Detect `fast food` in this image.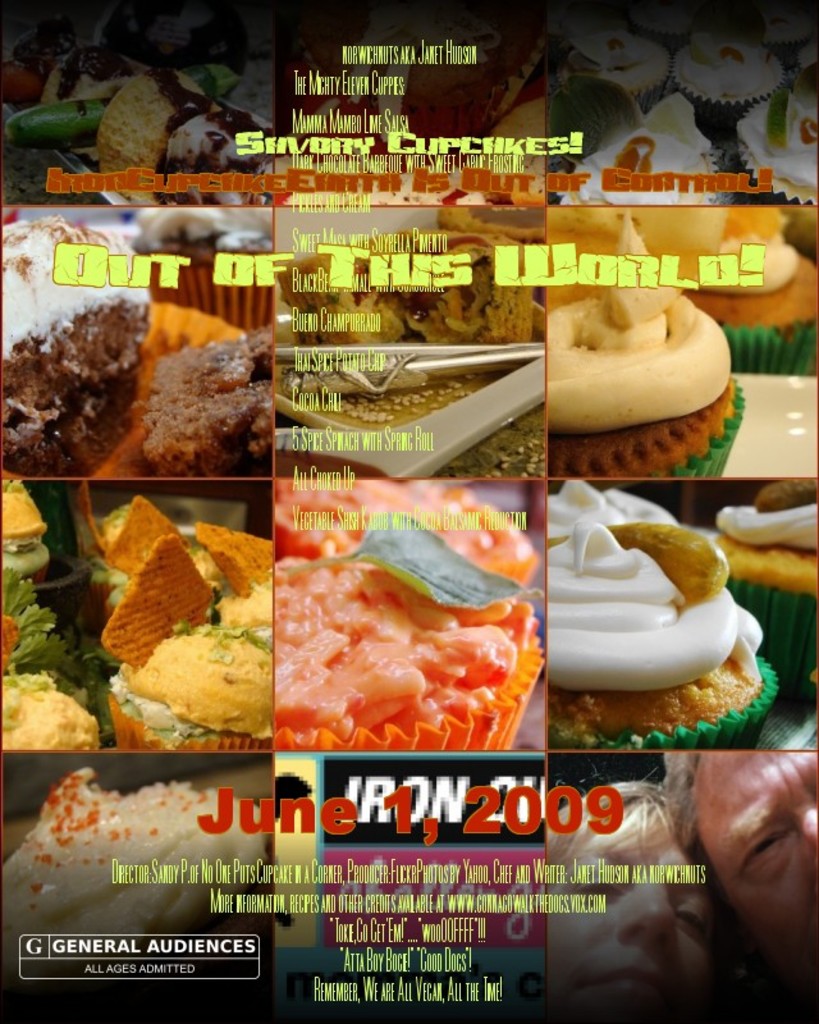
Detection: region(704, 521, 815, 600).
